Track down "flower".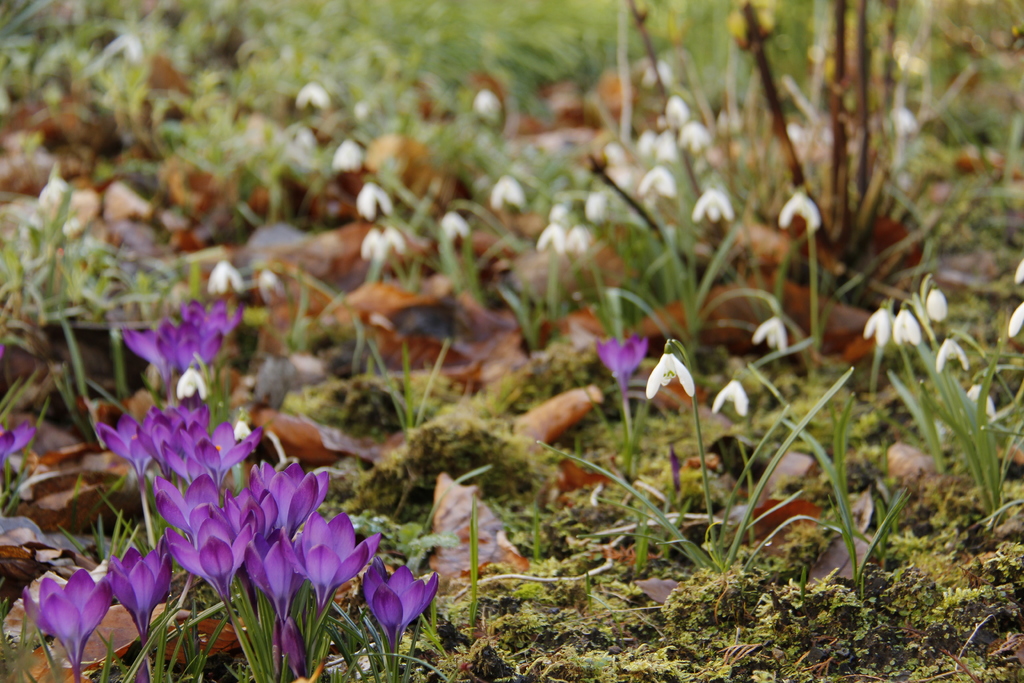
Tracked to (472, 86, 506, 133).
